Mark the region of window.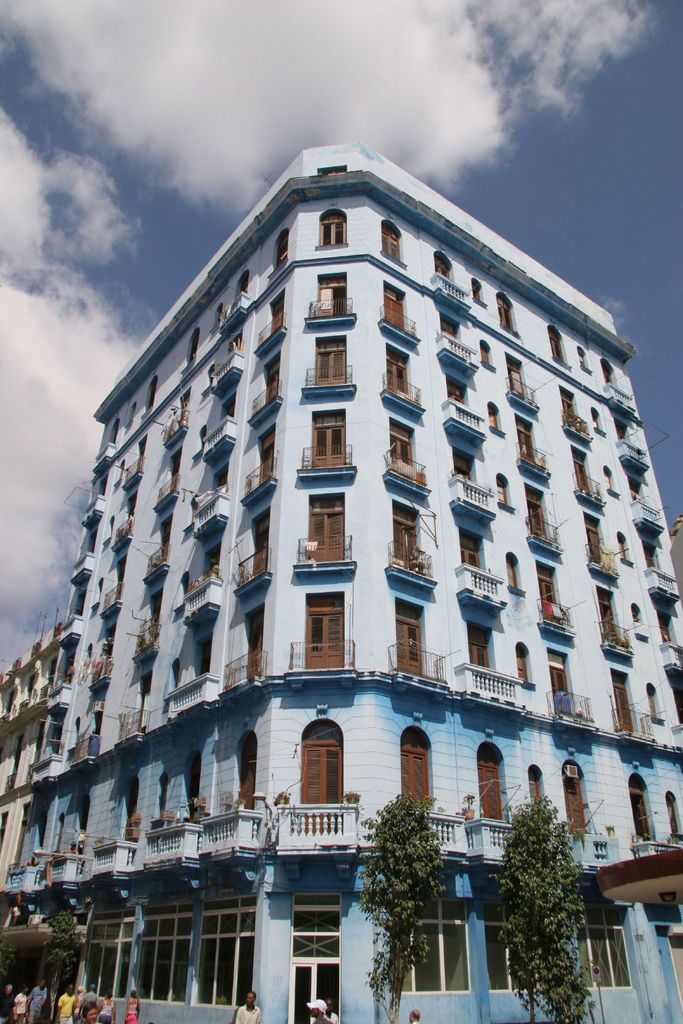
Region: rect(320, 215, 346, 247).
